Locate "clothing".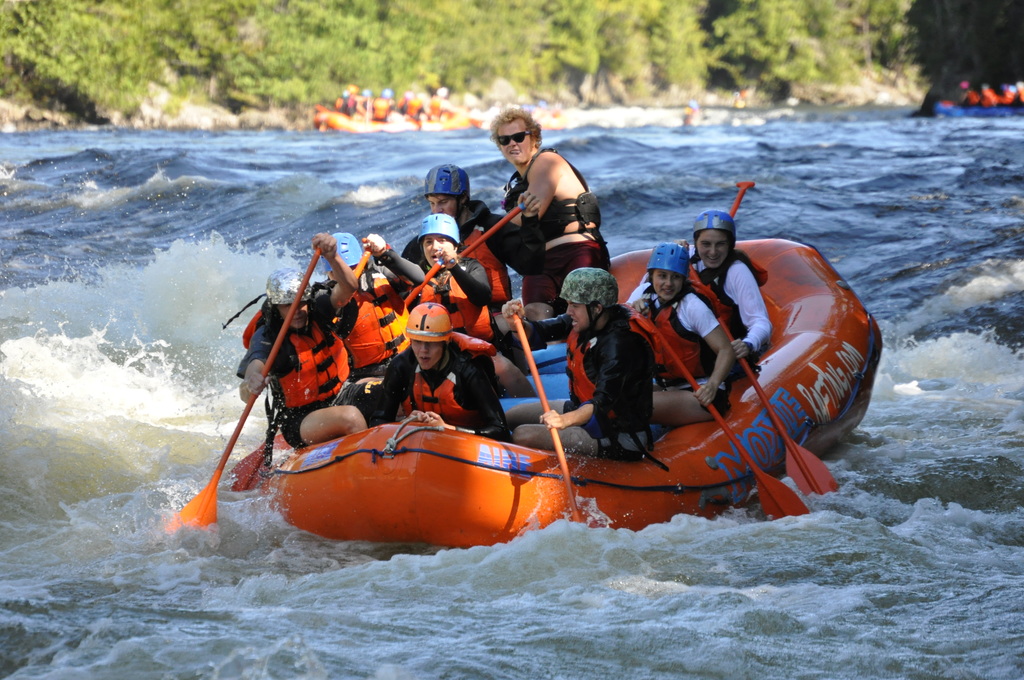
Bounding box: l=318, t=232, r=366, b=288.
